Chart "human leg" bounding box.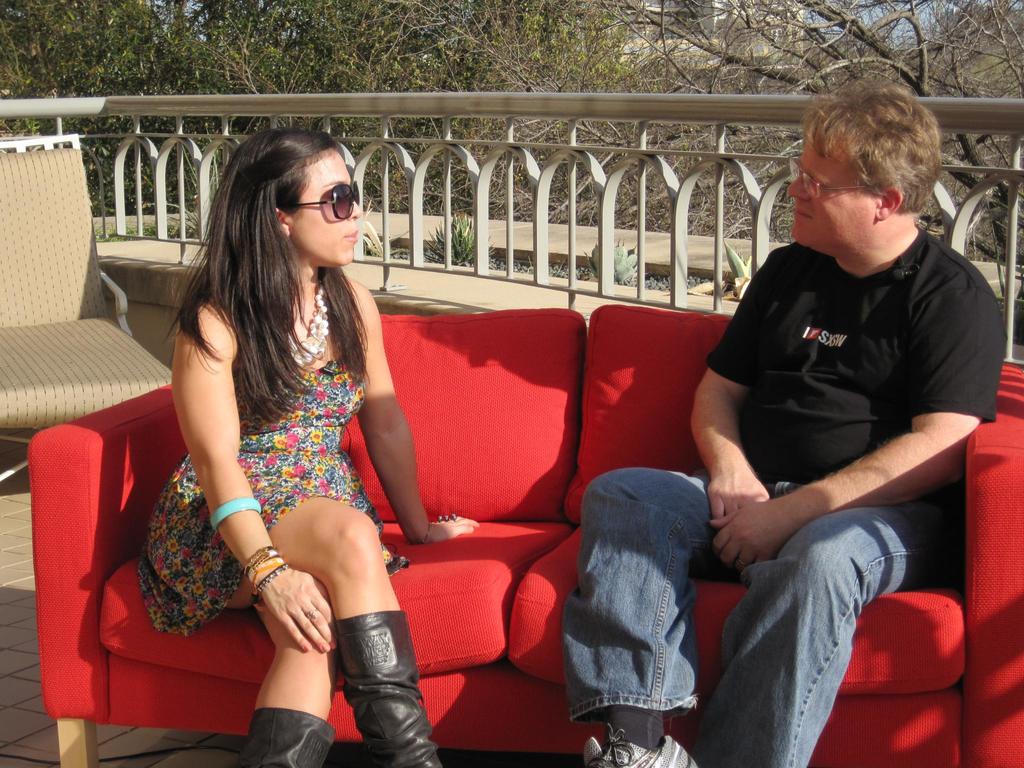
Charted: l=557, t=466, r=708, b=767.
